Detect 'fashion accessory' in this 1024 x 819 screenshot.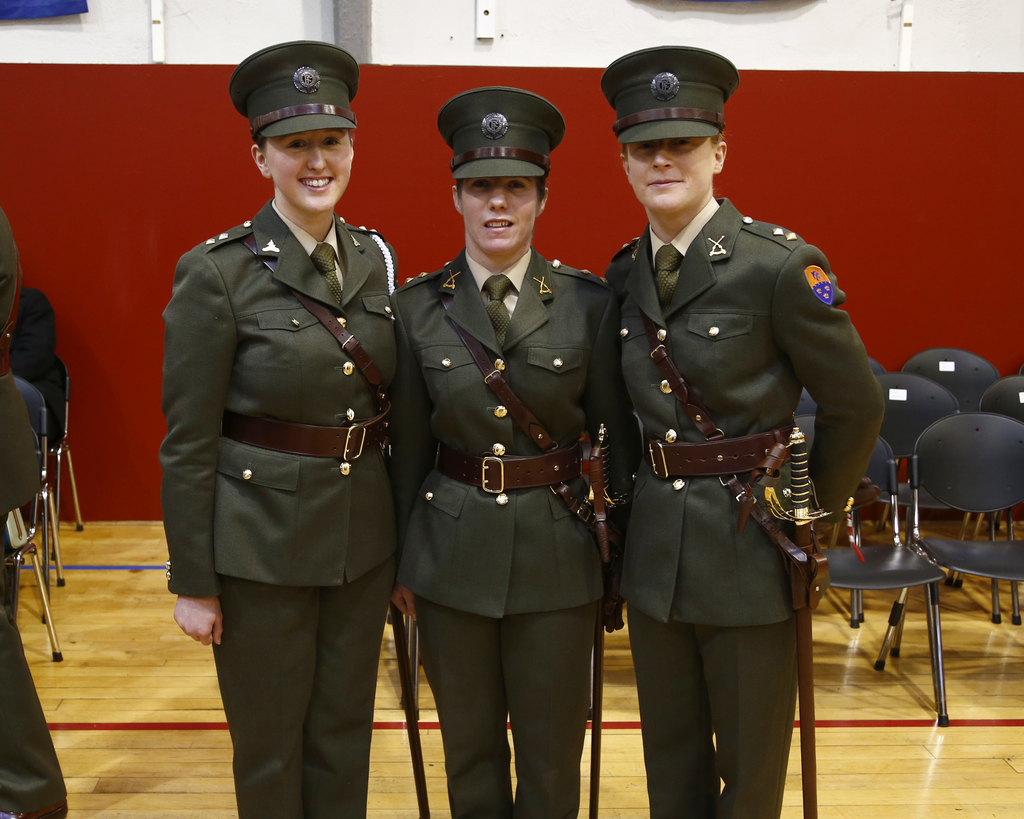
Detection: 653:245:684:315.
